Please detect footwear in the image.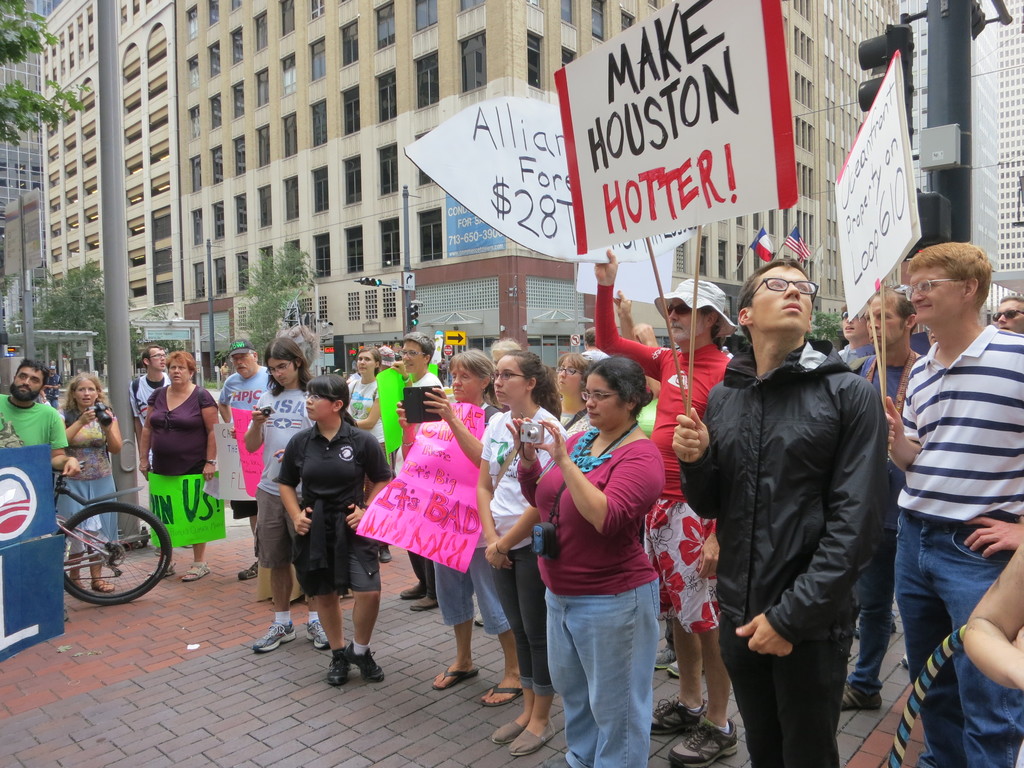
box=[666, 659, 689, 680].
